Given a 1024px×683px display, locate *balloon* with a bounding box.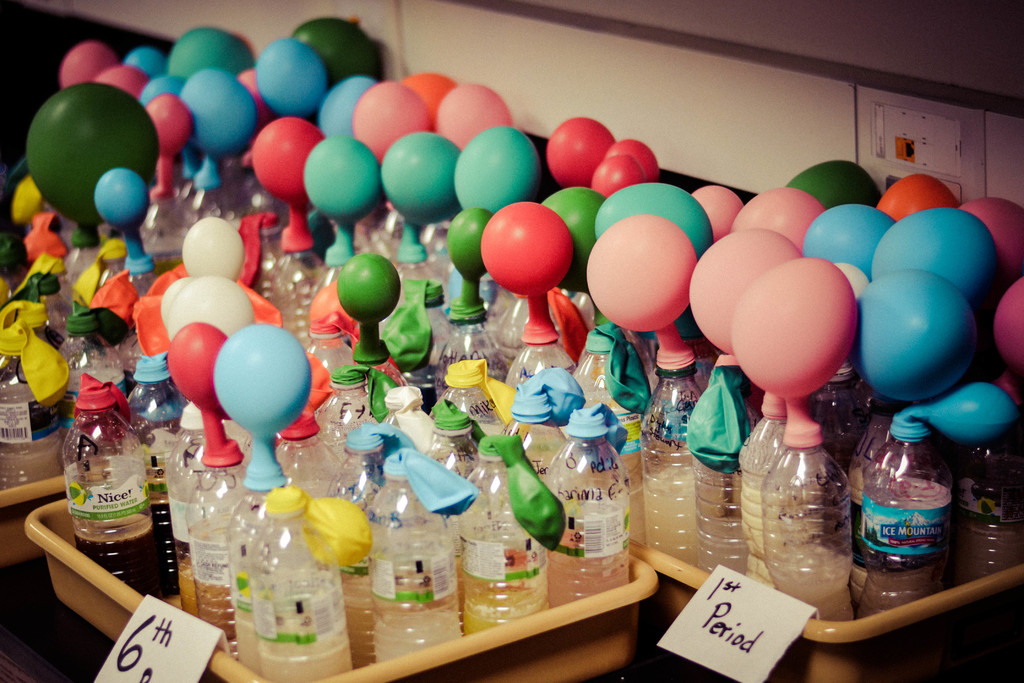
Located: crop(854, 267, 974, 407).
